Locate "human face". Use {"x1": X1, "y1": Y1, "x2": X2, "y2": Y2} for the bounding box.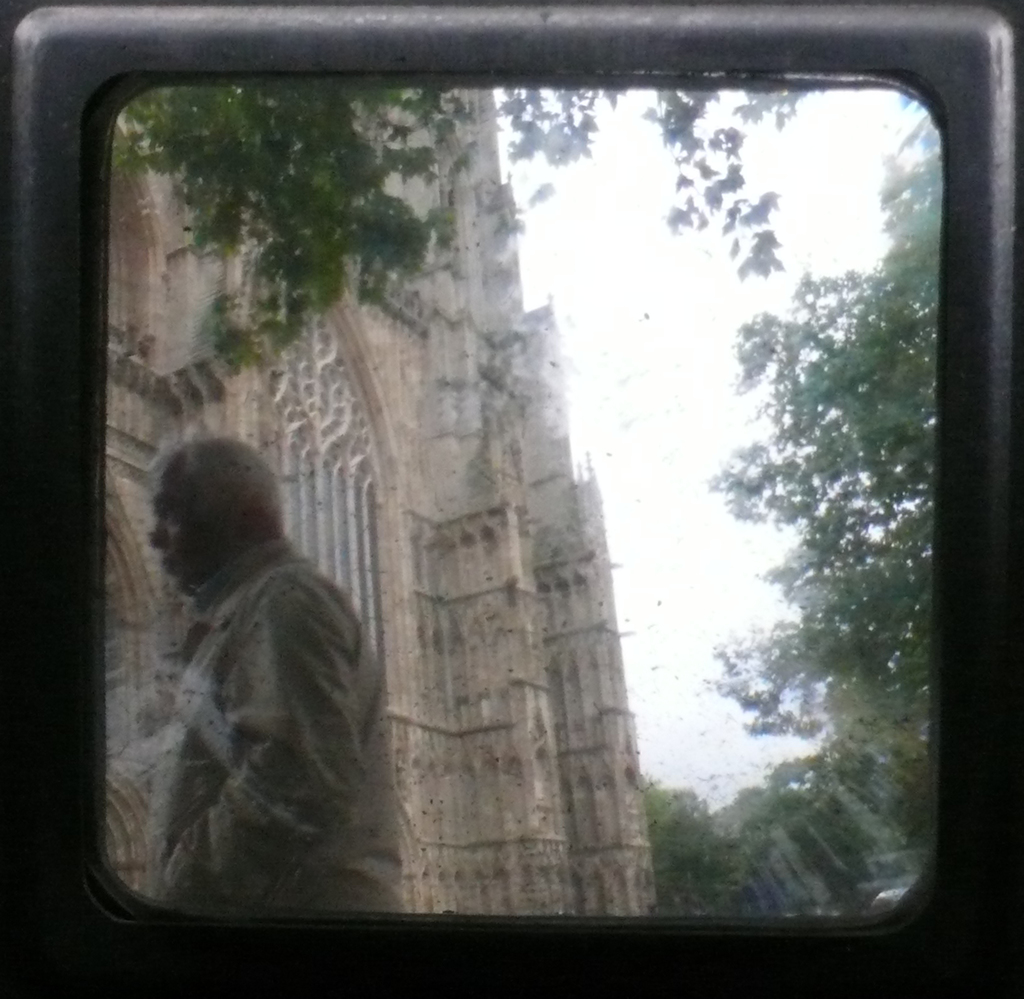
{"x1": 140, "y1": 464, "x2": 215, "y2": 585}.
